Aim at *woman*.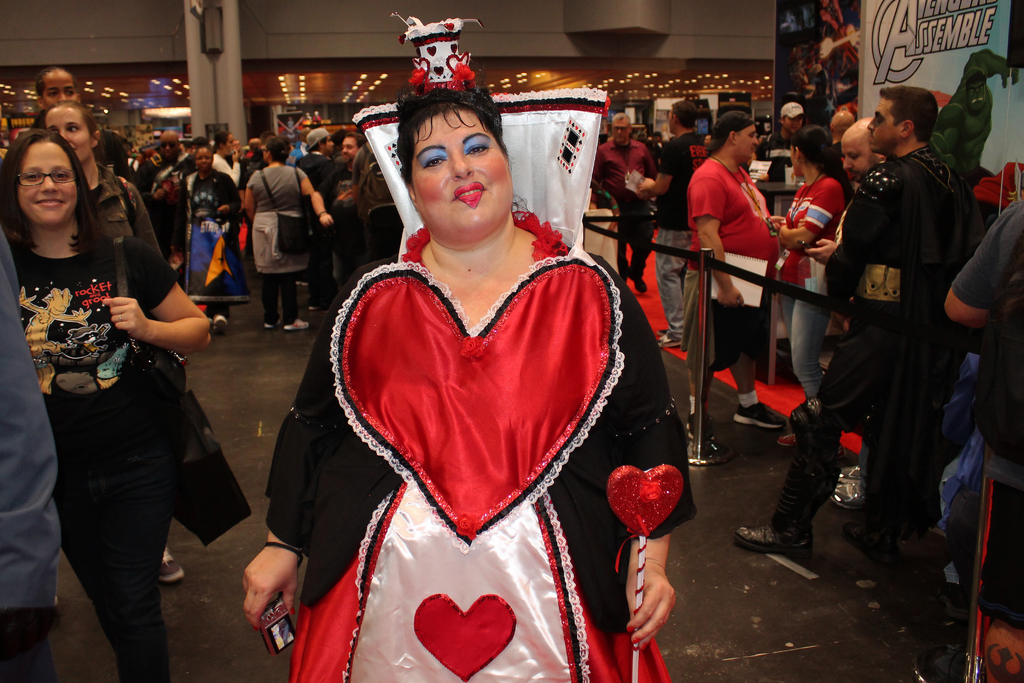
Aimed at {"left": 775, "top": 124, "right": 857, "bottom": 450}.
